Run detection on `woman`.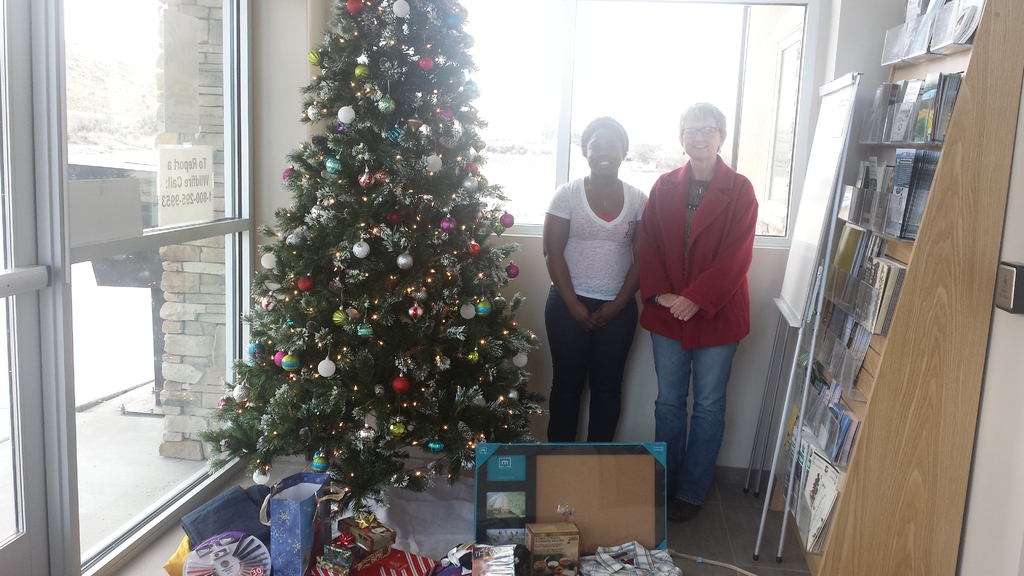
Result: (x1=635, y1=100, x2=755, y2=518).
